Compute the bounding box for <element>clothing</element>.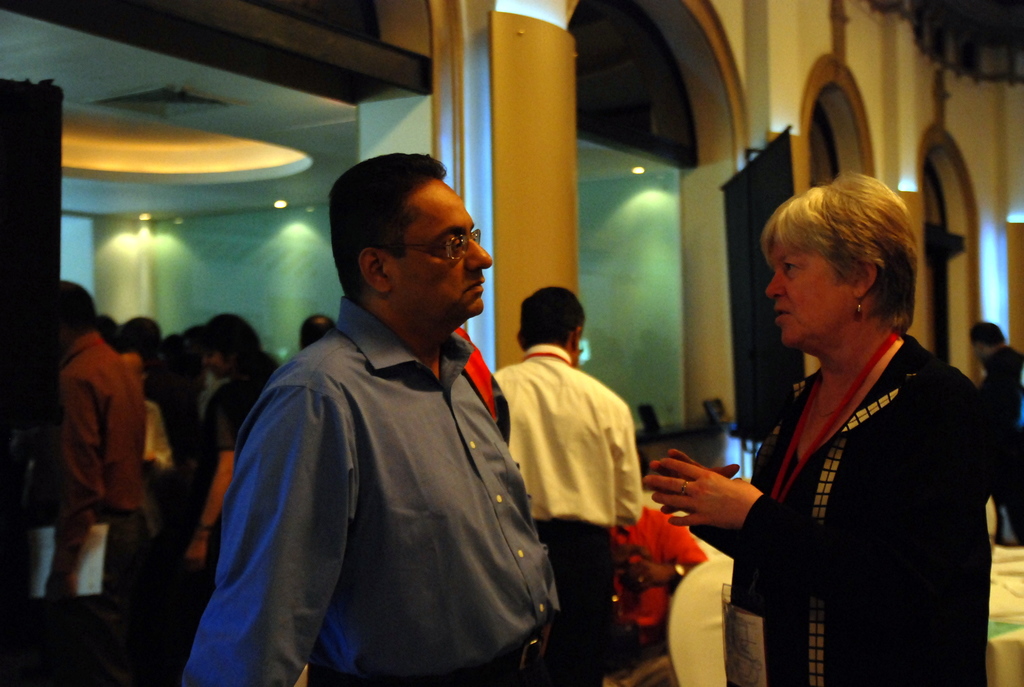
{"x1": 609, "y1": 500, "x2": 711, "y2": 667}.
